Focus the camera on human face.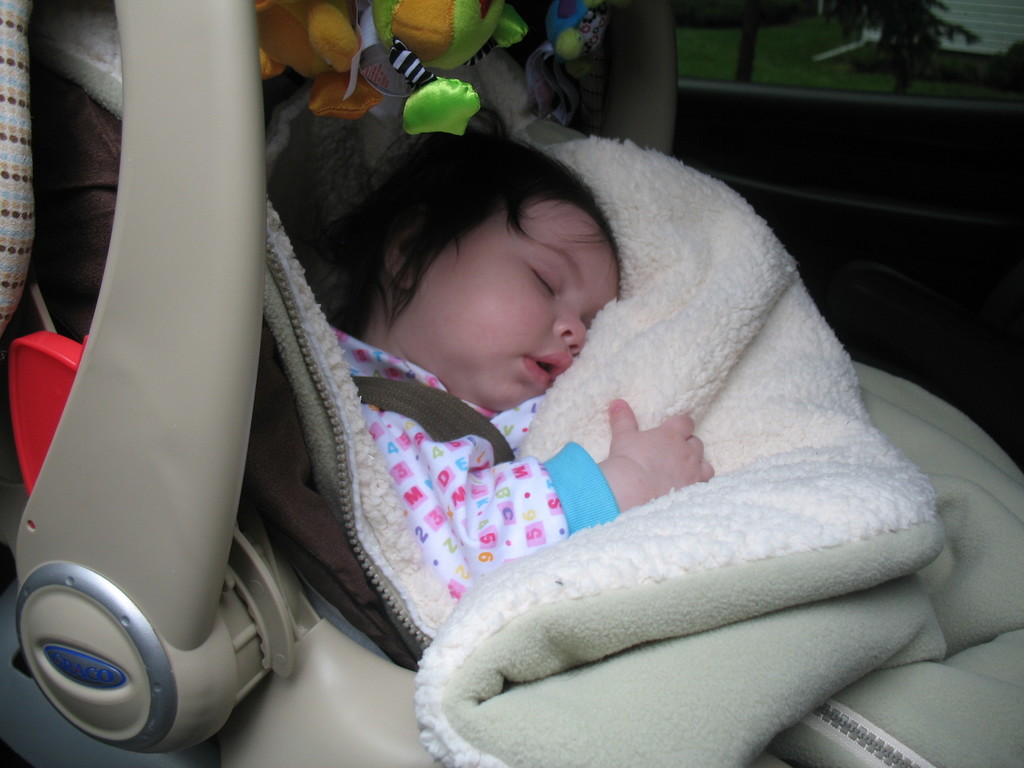
Focus region: (402, 198, 623, 408).
